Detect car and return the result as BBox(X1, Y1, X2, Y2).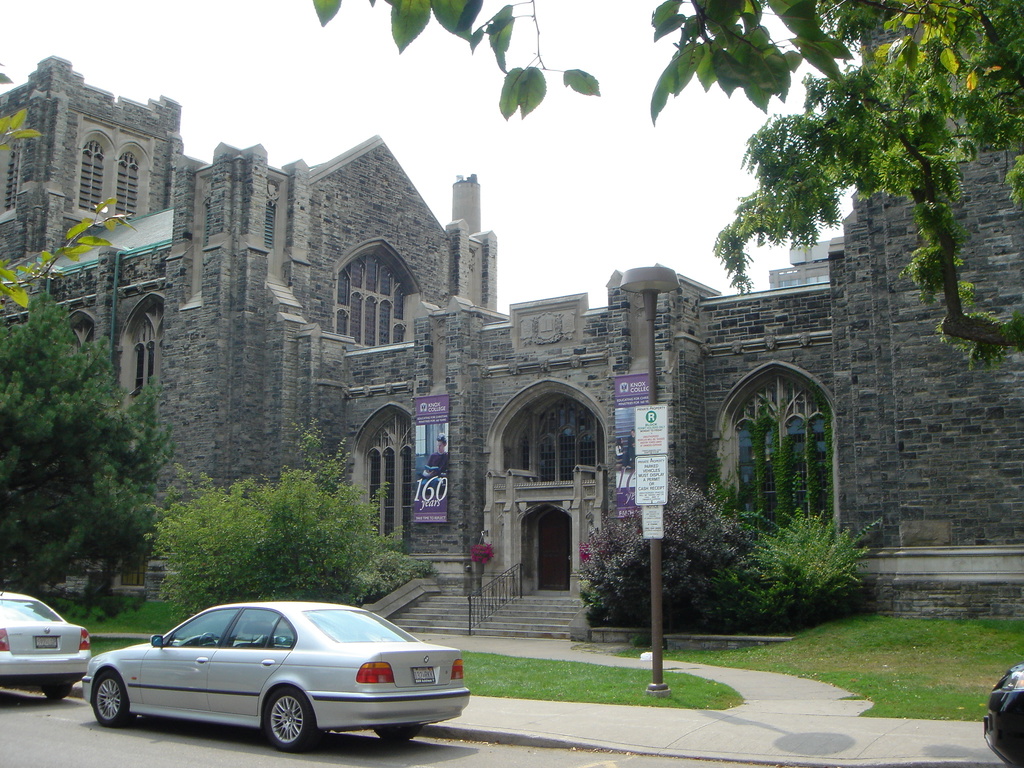
BBox(0, 585, 93, 704).
